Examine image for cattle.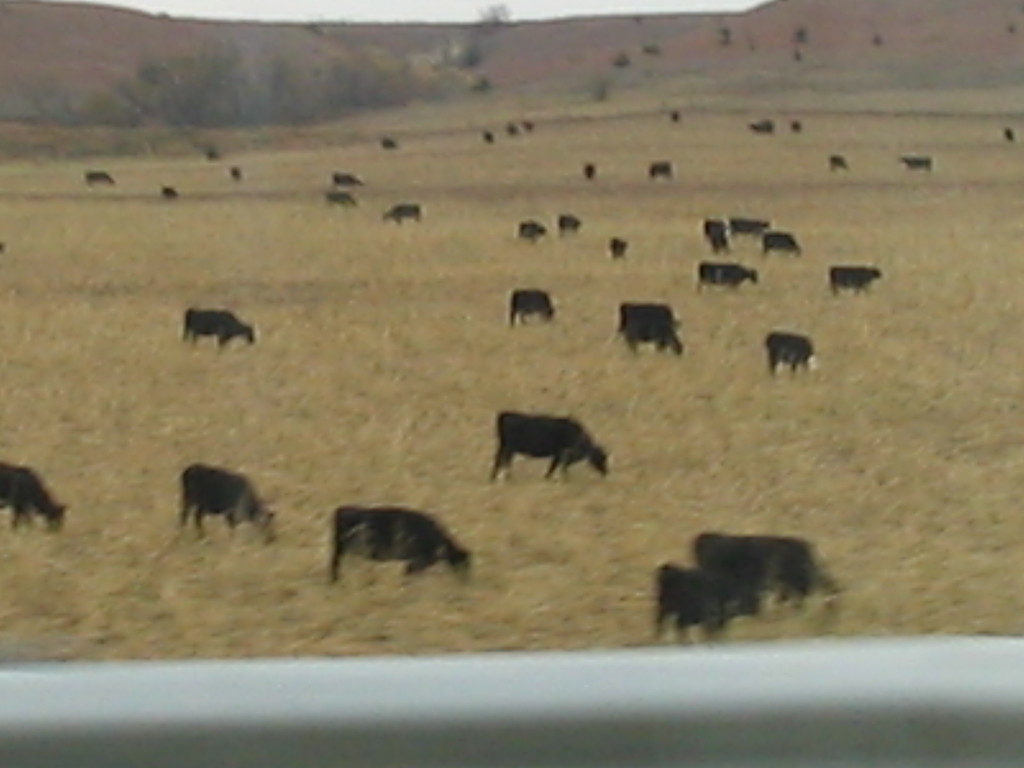
Examination result: 385:204:418:229.
